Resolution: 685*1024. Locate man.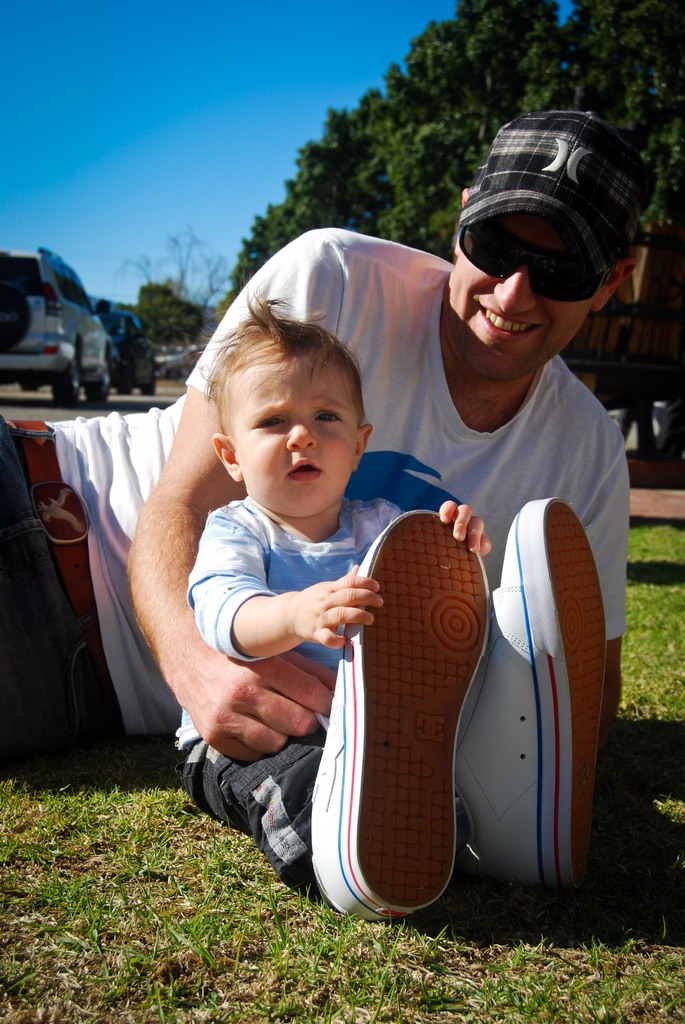
pyautogui.locateOnScreen(0, 100, 628, 753).
